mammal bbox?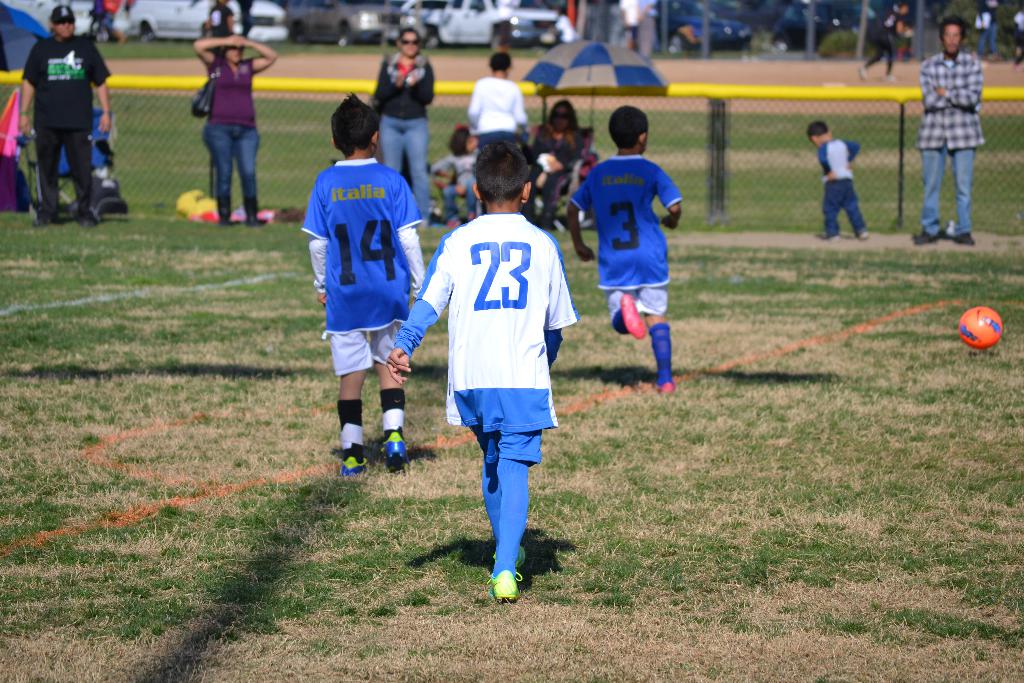
box=[420, 152, 579, 559]
